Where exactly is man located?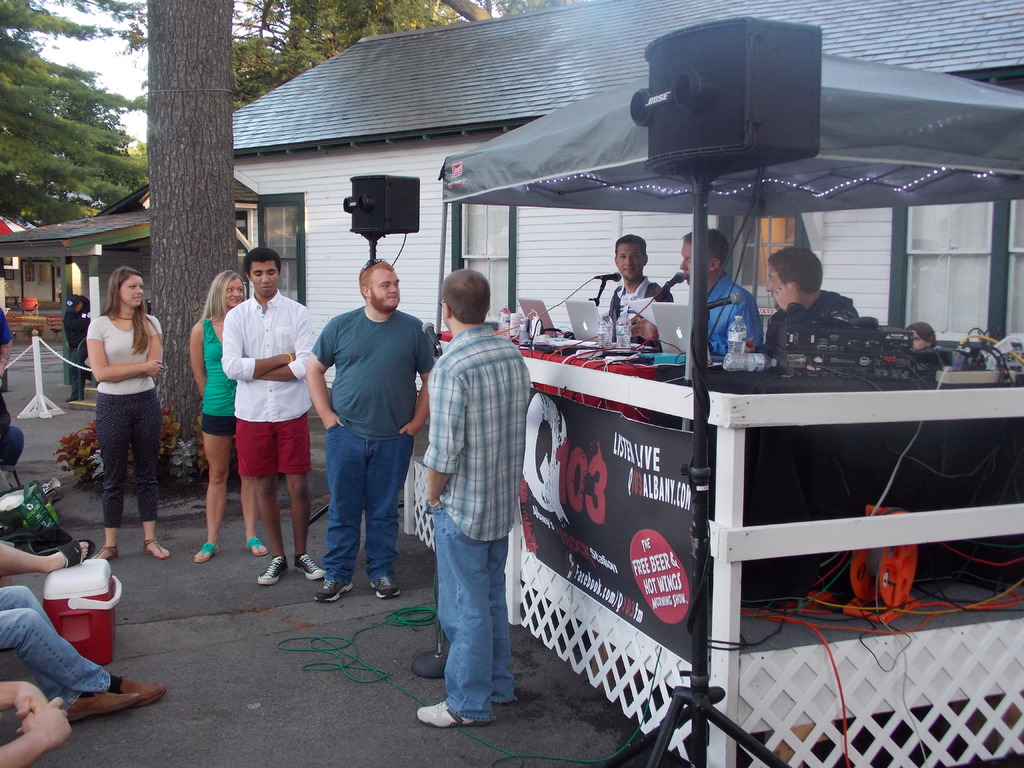
Its bounding box is locate(65, 296, 93, 383).
